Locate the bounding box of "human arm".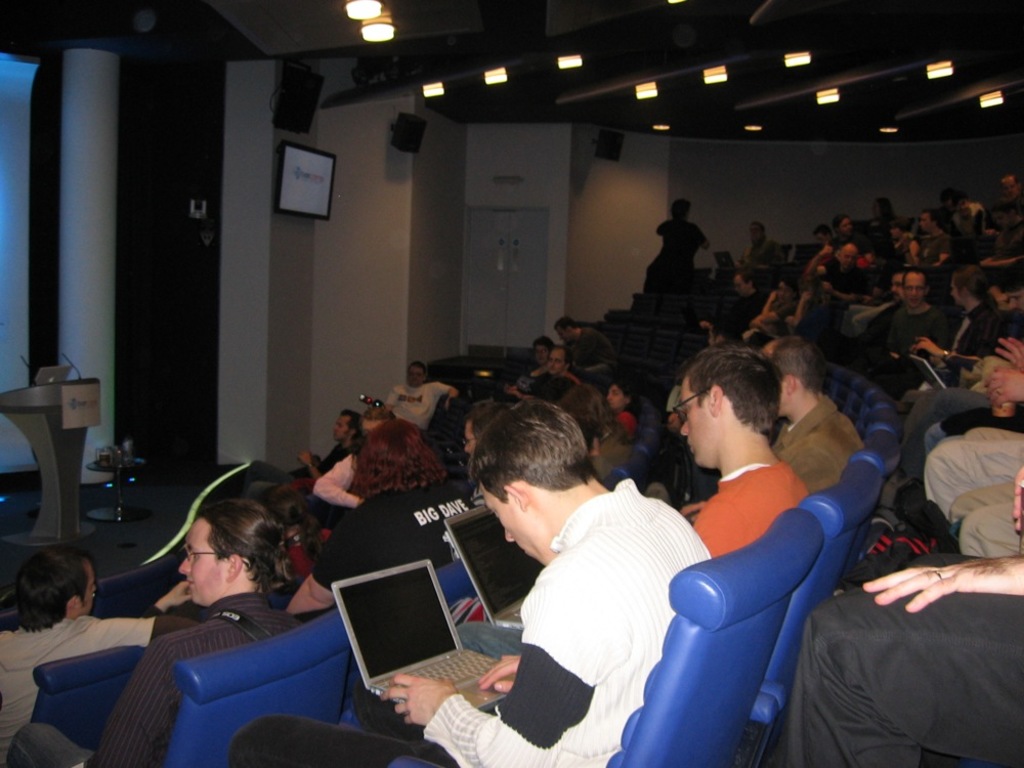
Bounding box: 988:324:1023:369.
